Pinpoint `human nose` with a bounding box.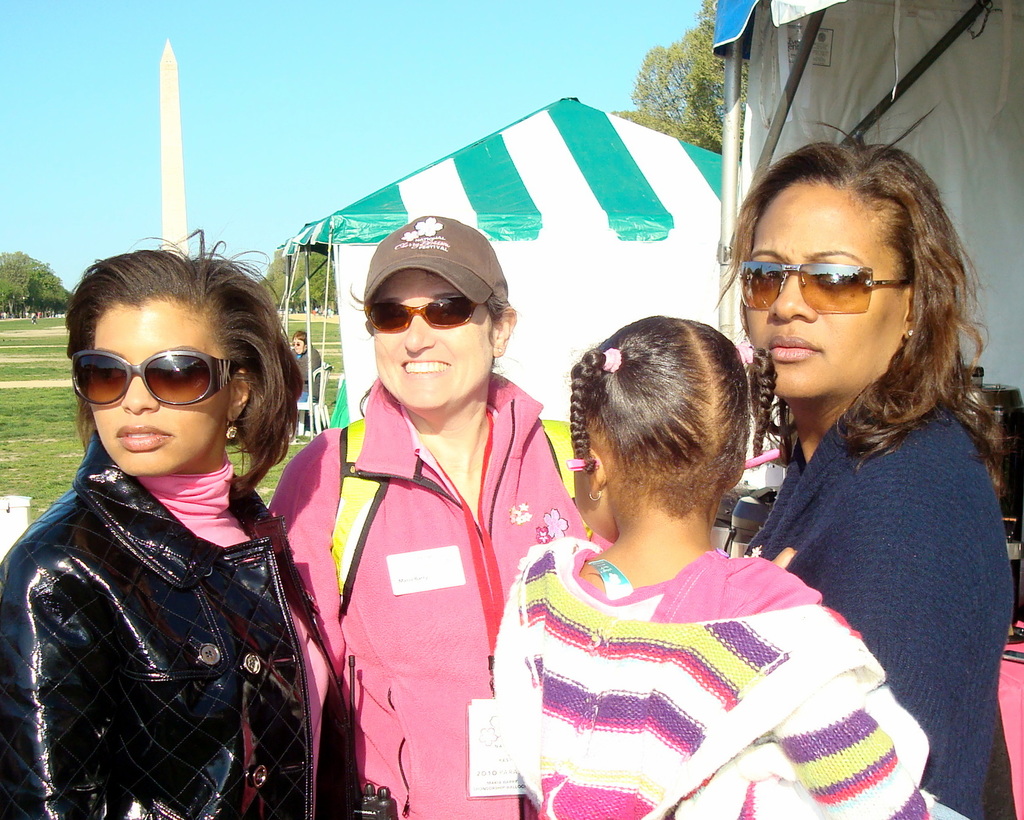
rect(768, 268, 814, 325).
